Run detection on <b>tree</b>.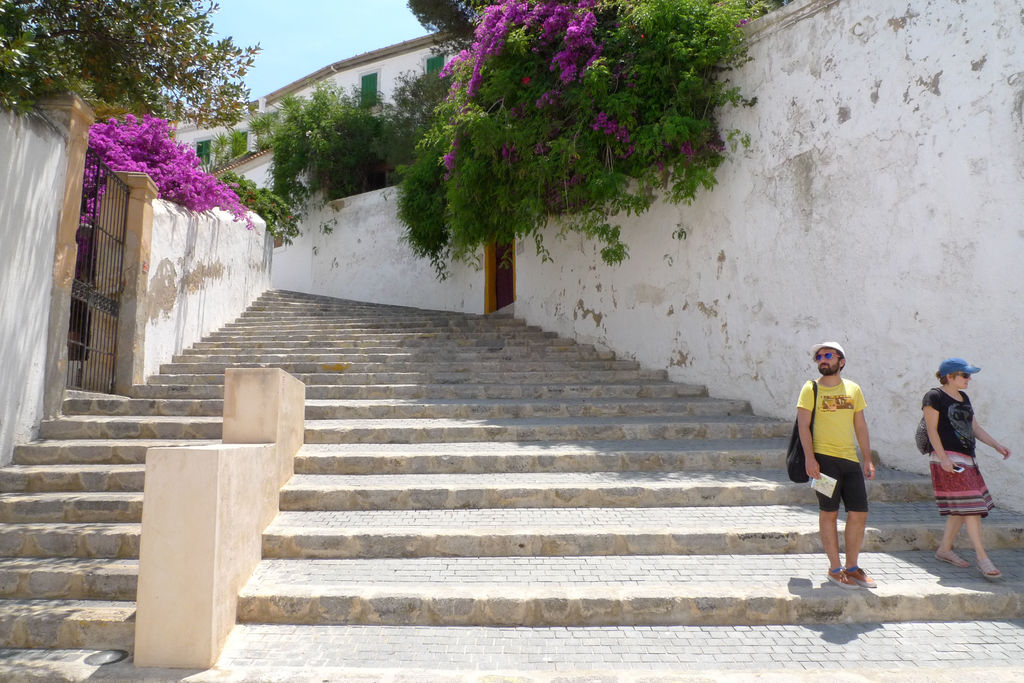
Result: [left=0, top=0, right=249, bottom=129].
